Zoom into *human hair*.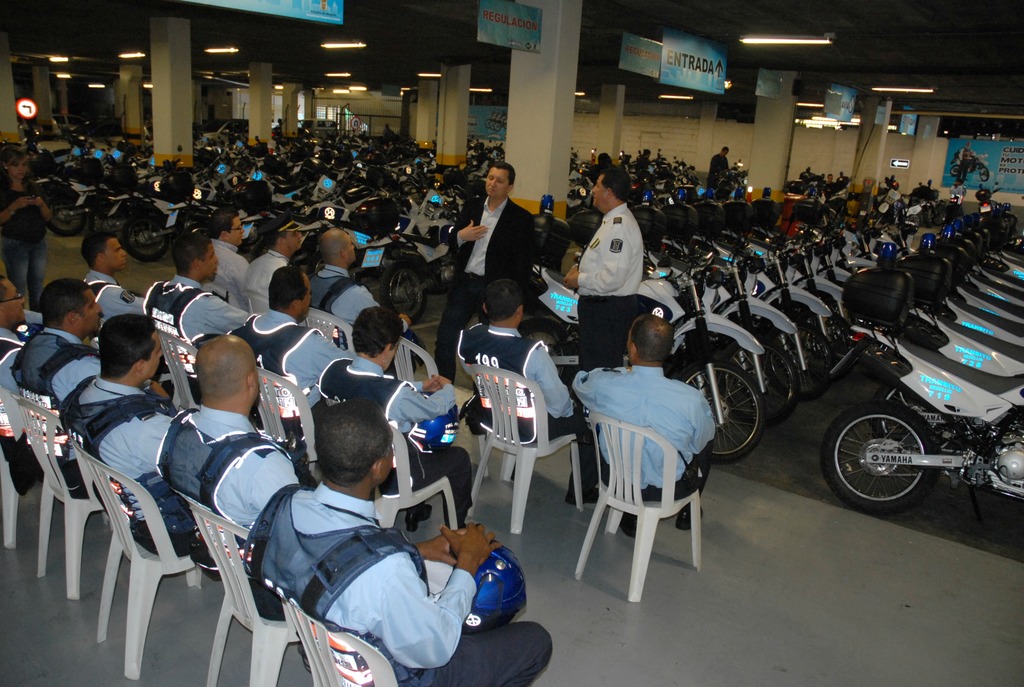
Zoom target: bbox=(93, 315, 159, 386).
